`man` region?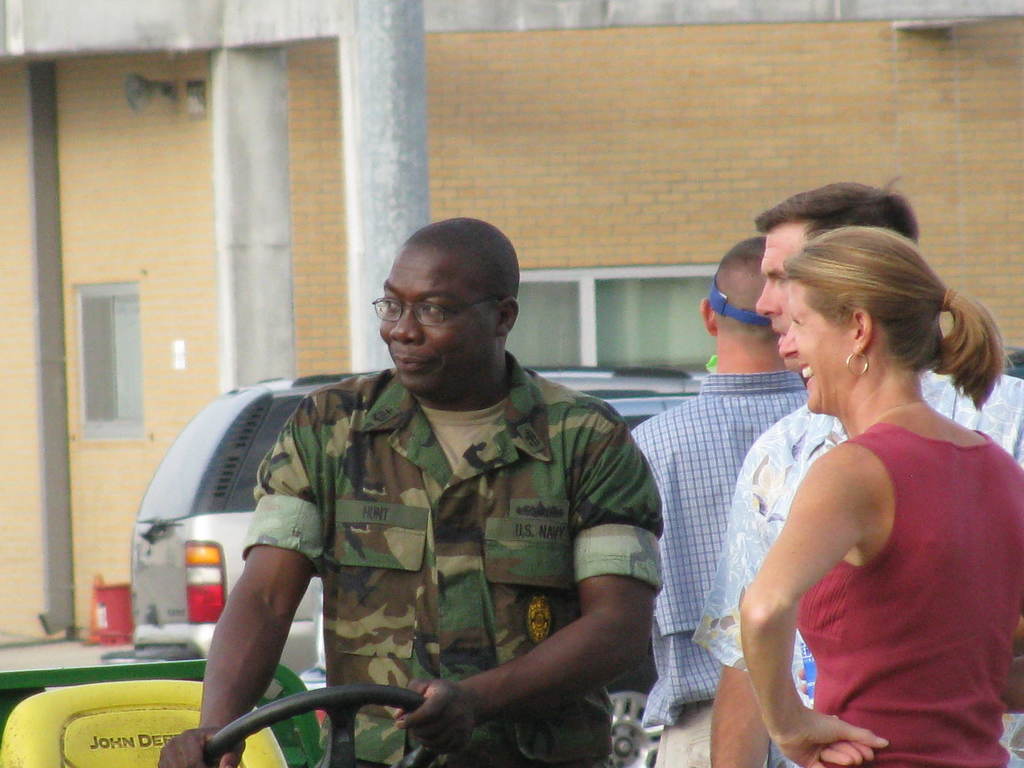
147/225/674/767
